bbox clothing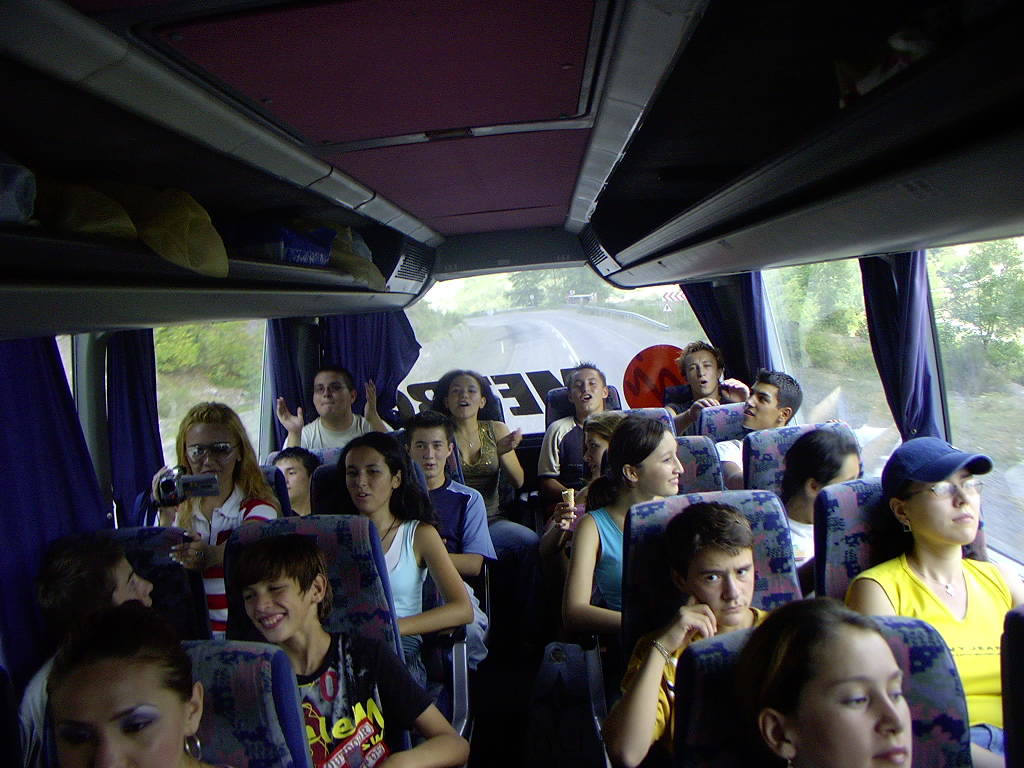
crop(592, 505, 635, 618)
